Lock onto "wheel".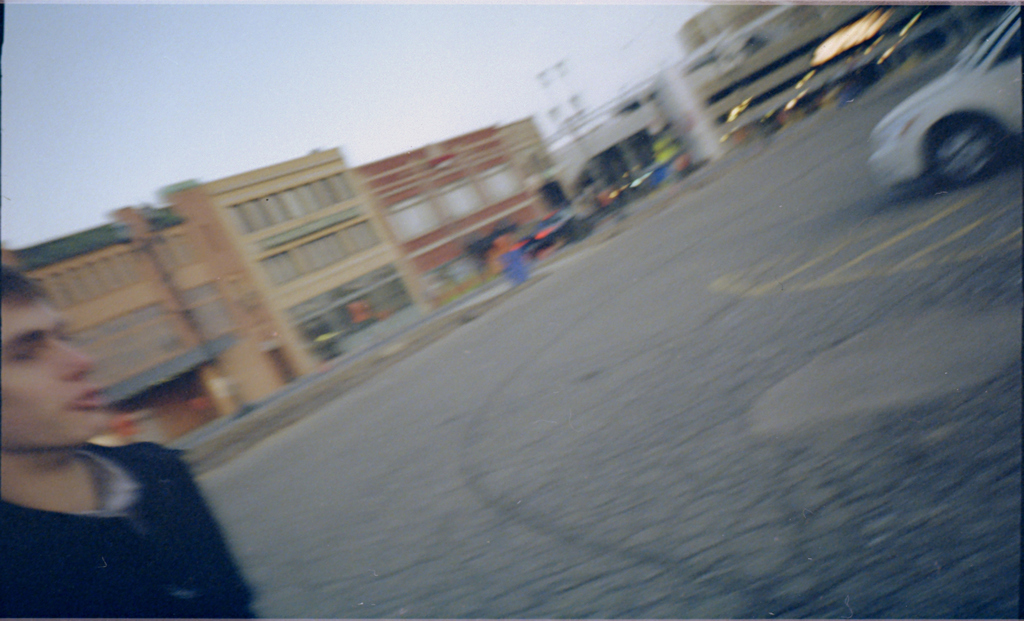
Locked: x1=939, y1=120, x2=990, y2=185.
